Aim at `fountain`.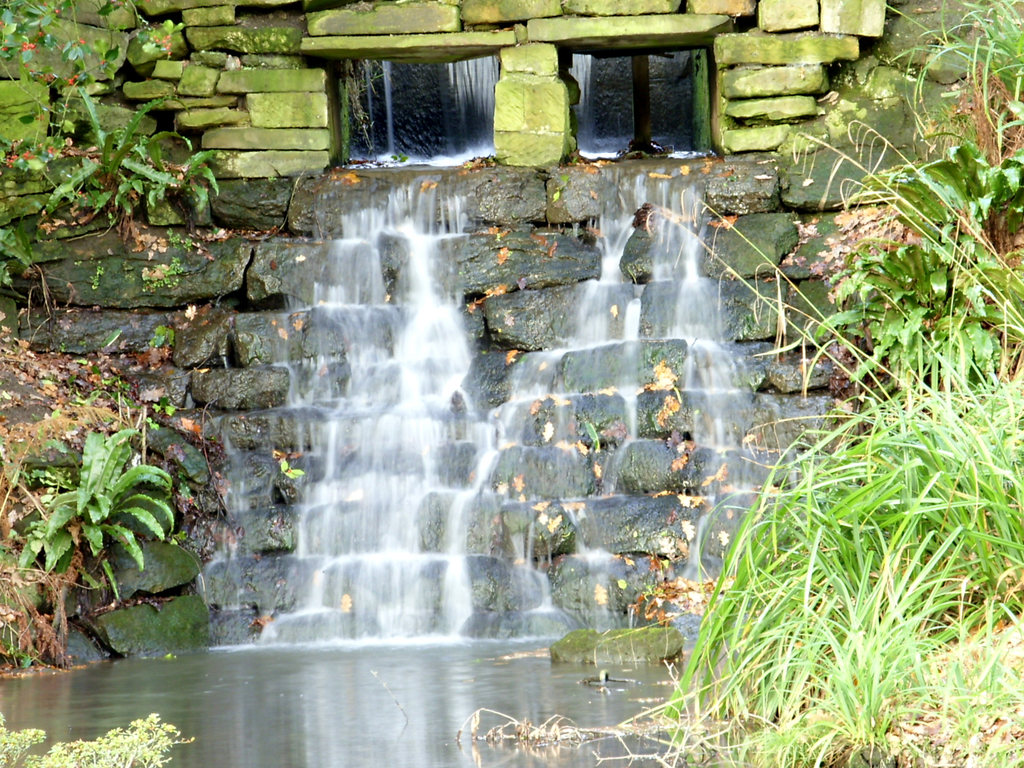
Aimed at crop(3, 41, 862, 767).
